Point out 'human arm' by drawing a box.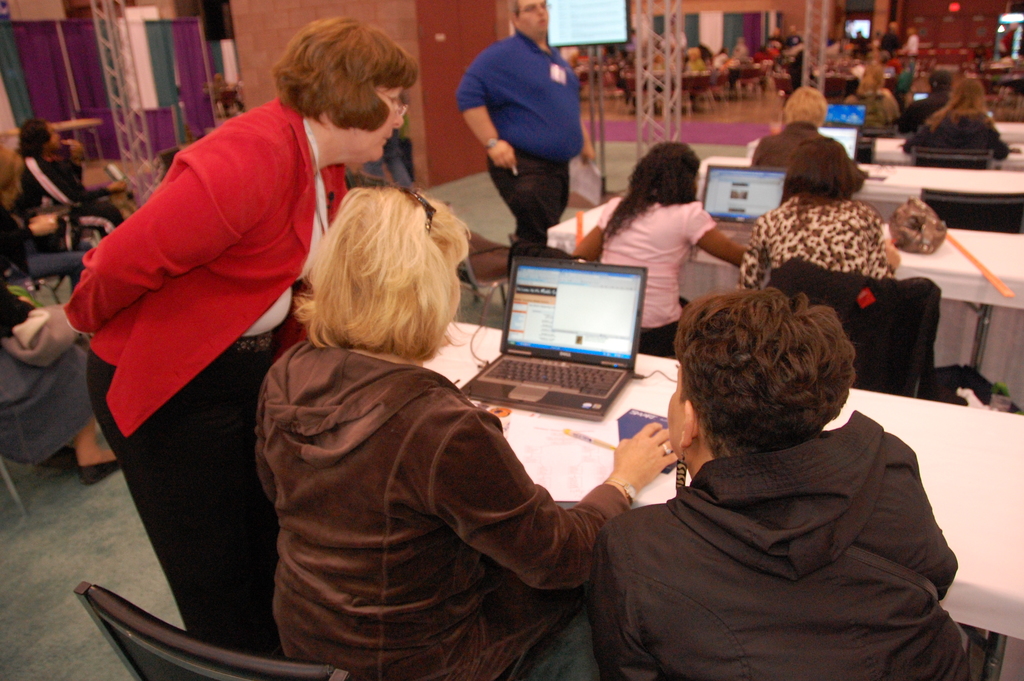
l=685, t=195, r=763, b=280.
